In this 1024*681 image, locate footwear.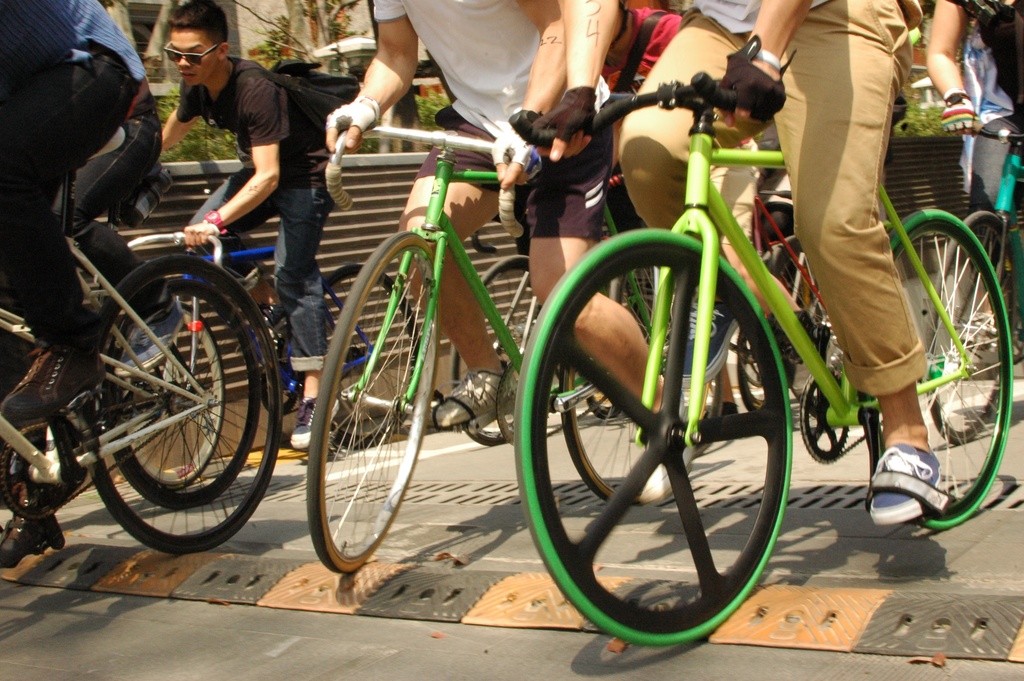
Bounding box: locate(682, 282, 736, 391).
